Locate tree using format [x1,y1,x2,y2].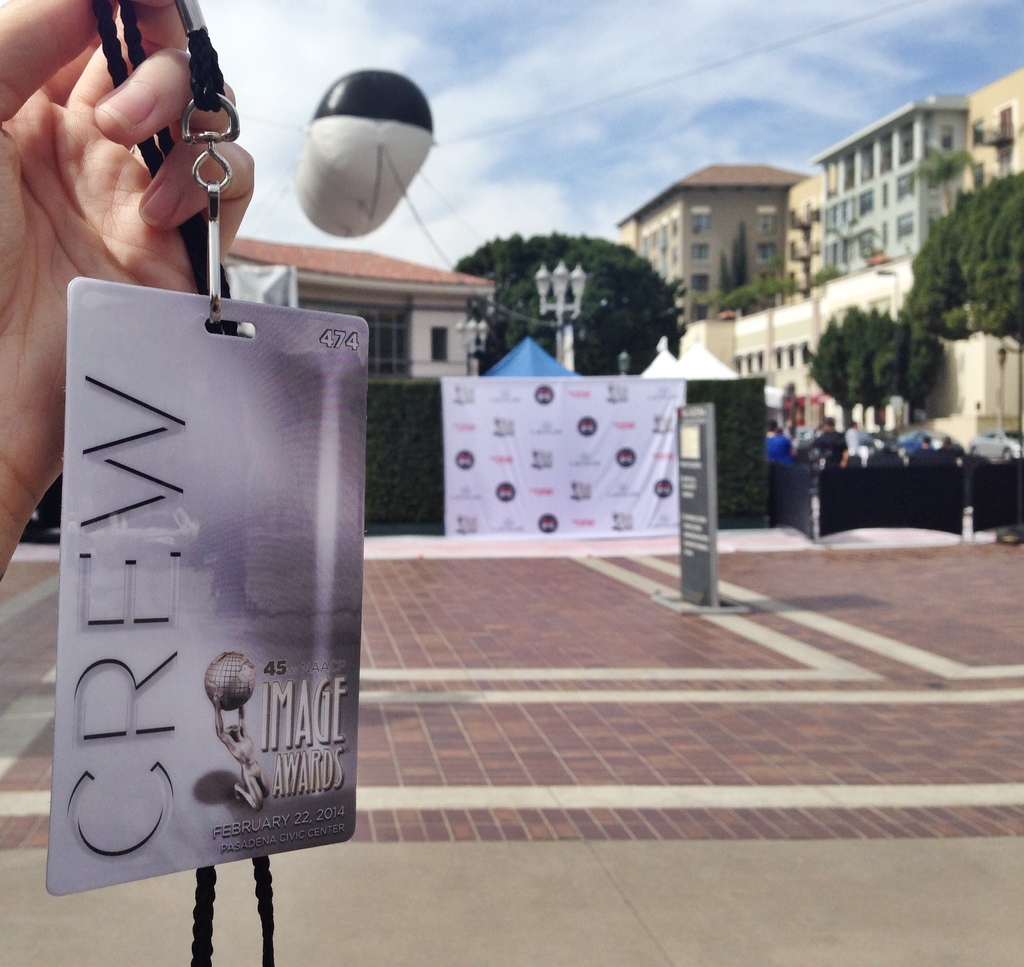
[913,159,1014,345].
